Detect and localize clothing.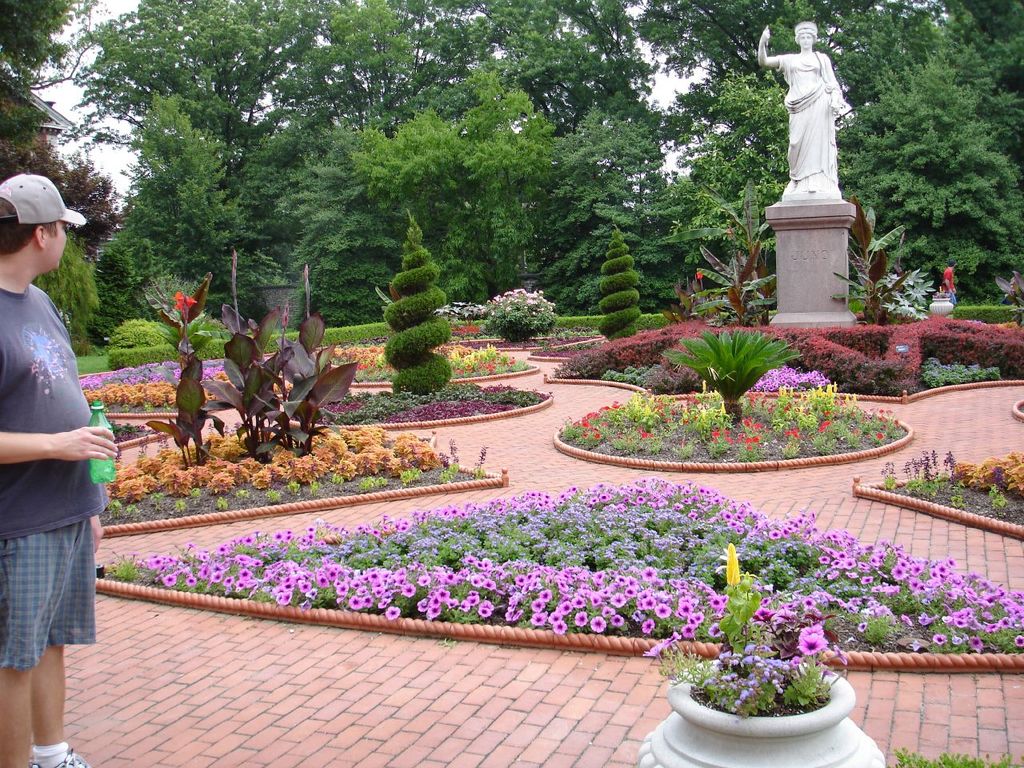
Localized at BBox(0, 283, 107, 536).
